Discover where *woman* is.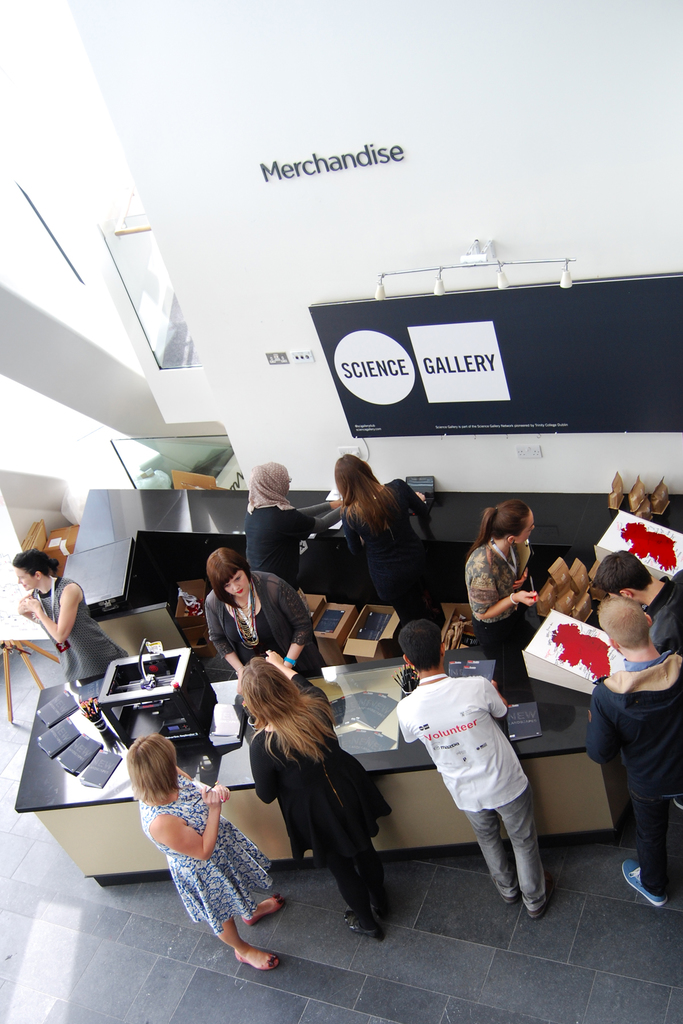
Discovered at rect(223, 664, 400, 943).
